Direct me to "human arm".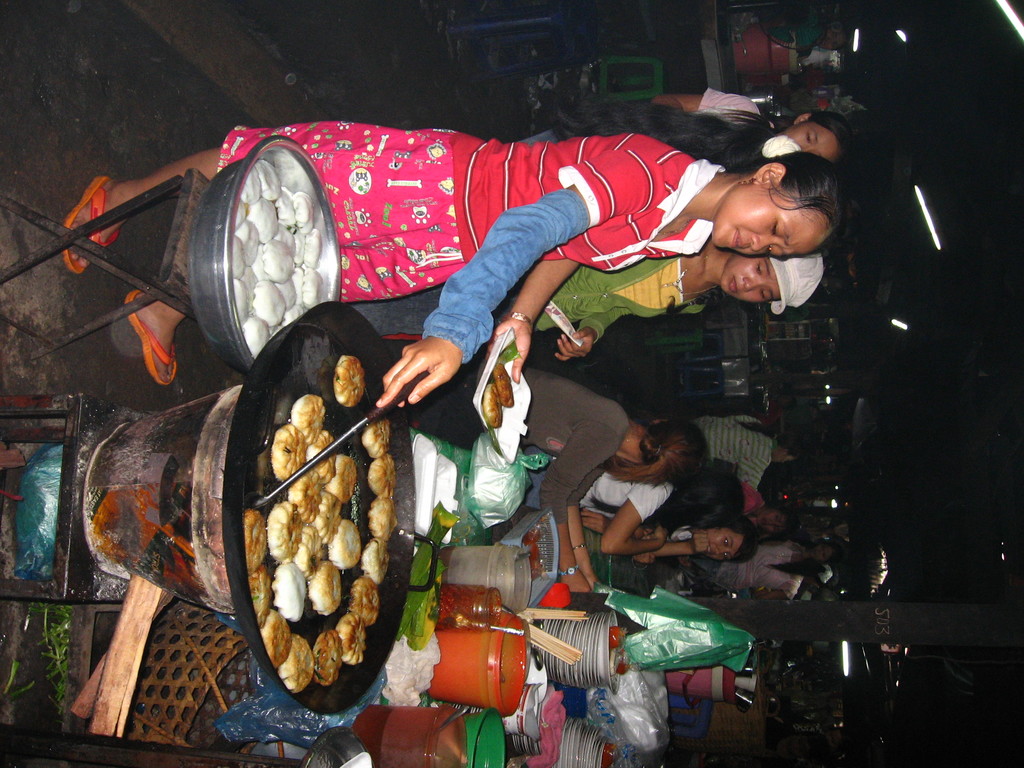
Direction: pyautogui.locateOnScreen(759, 580, 804, 603).
